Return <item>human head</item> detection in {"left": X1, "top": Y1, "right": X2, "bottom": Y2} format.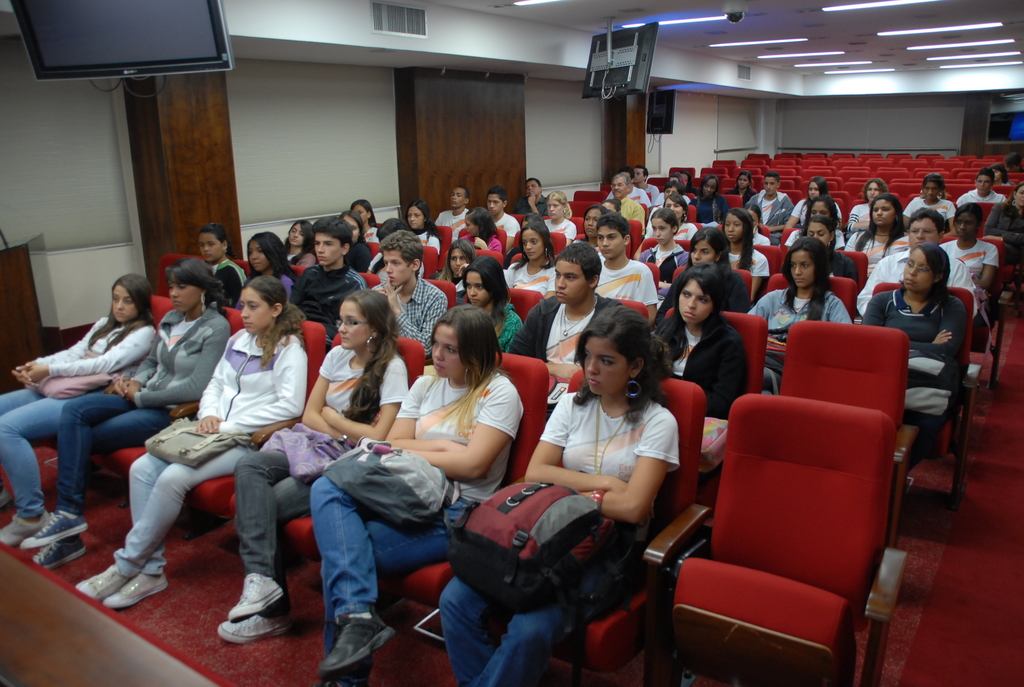
{"left": 337, "top": 288, "right": 397, "bottom": 348}.
